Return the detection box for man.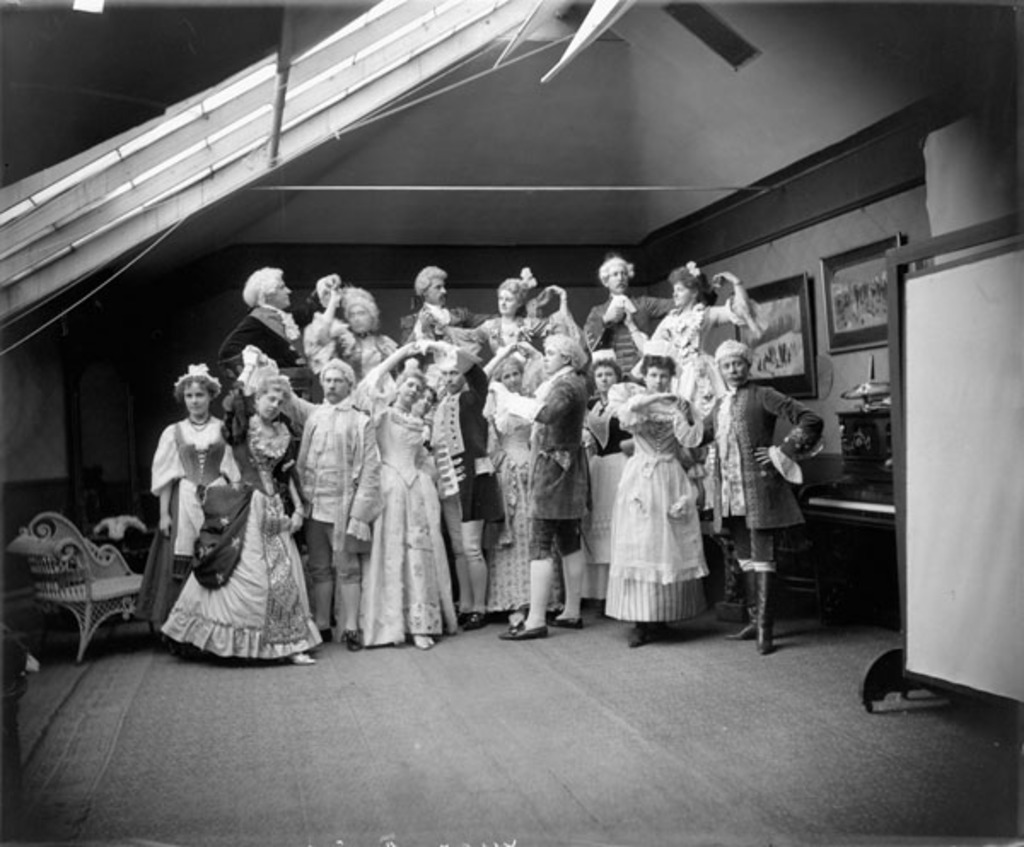
bbox=[662, 338, 824, 664].
